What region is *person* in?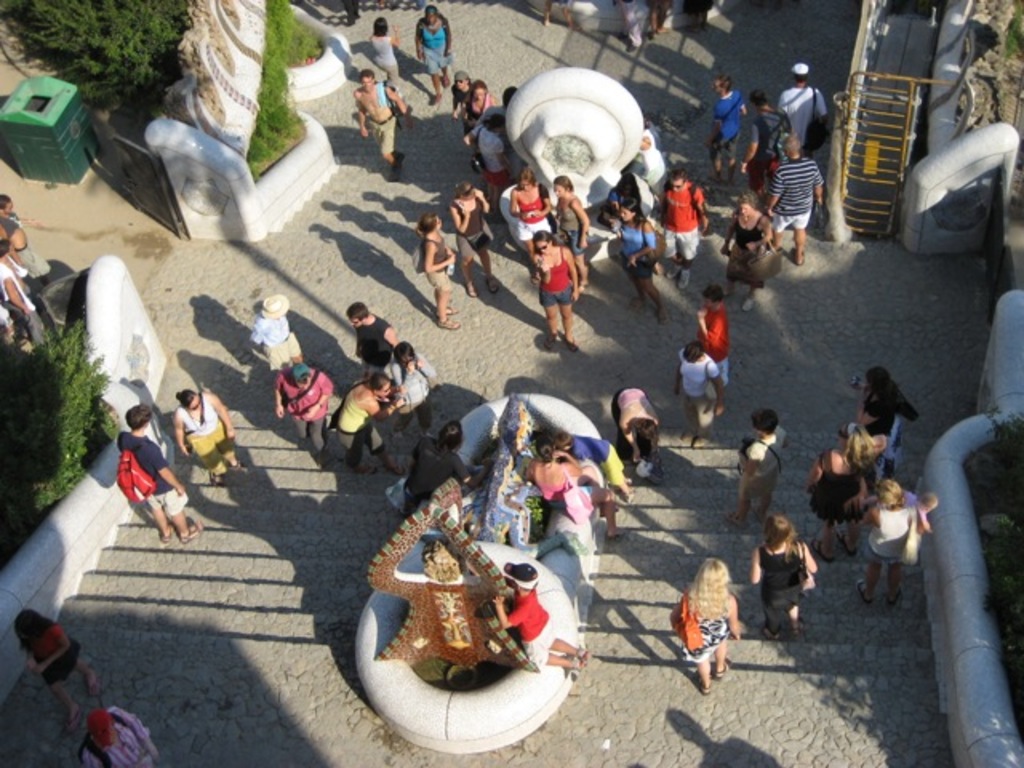
l=680, t=0, r=715, b=34.
